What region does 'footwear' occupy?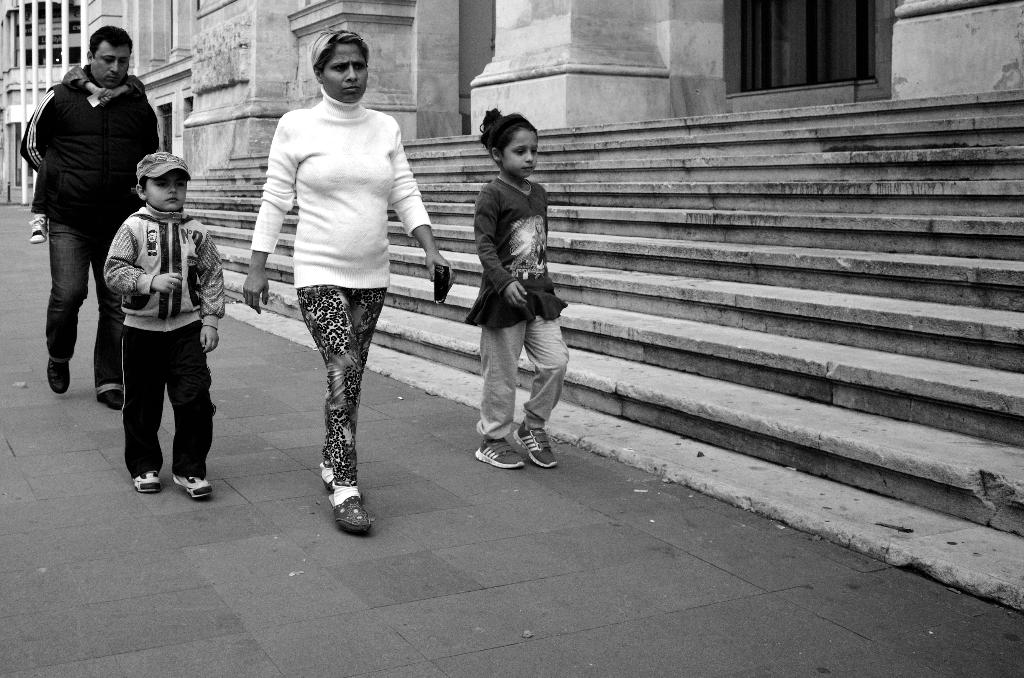
x1=167, y1=466, x2=213, y2=502.
